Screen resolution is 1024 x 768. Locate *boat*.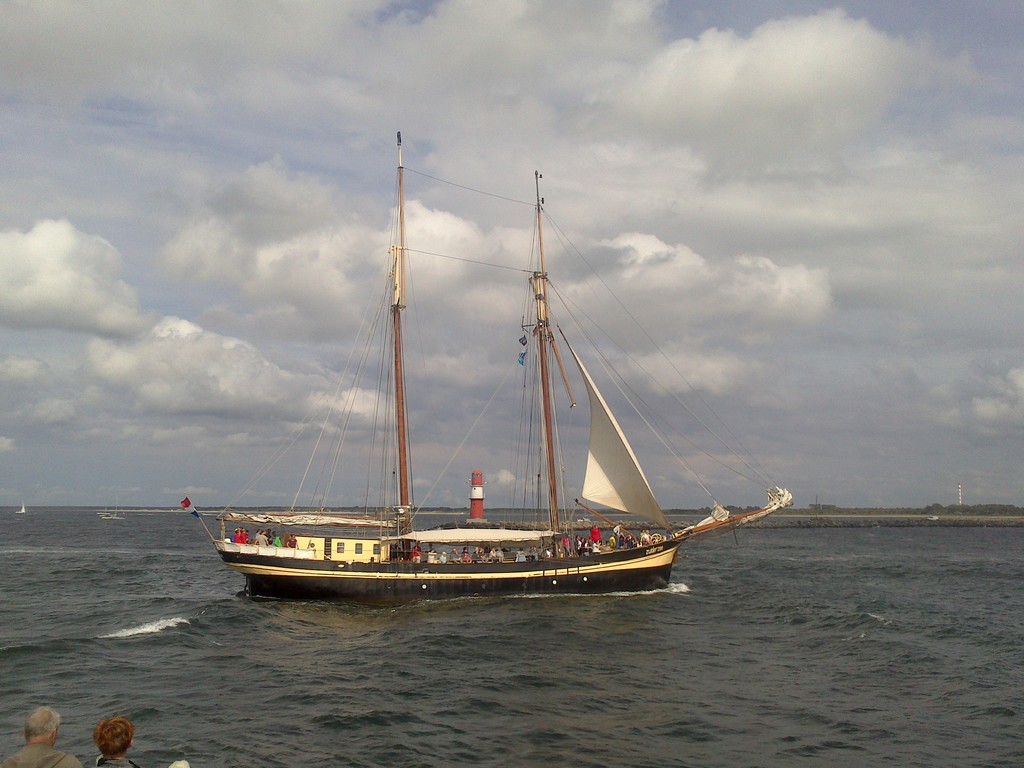
crop(15, 497, 28, 512).
